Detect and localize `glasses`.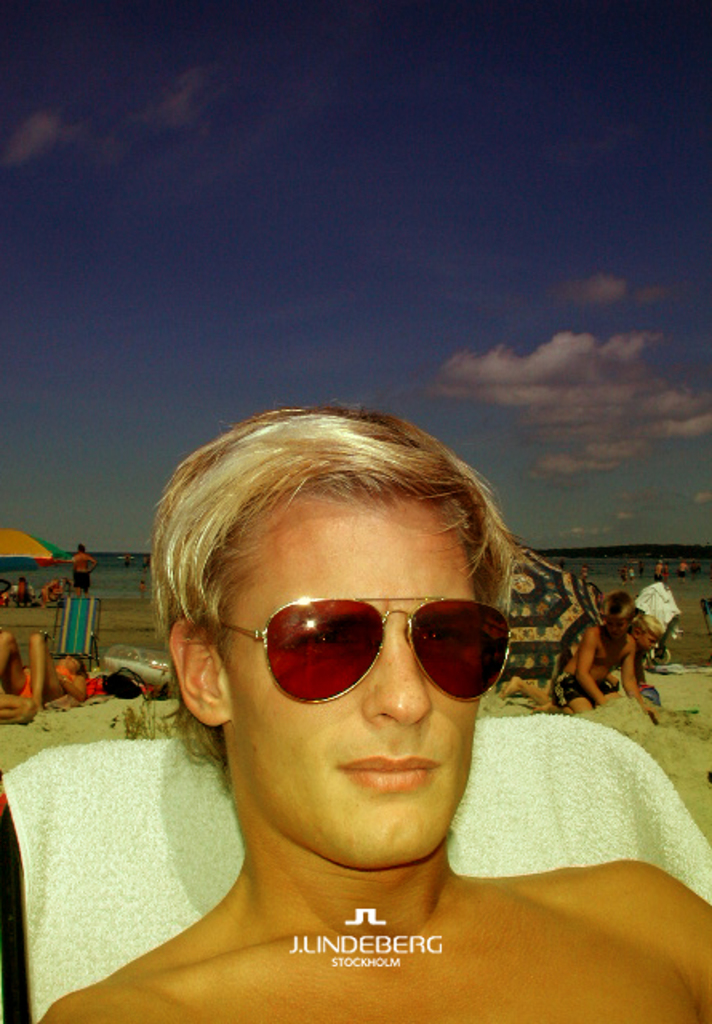
Localized at box(173, 586, 522, 706).
